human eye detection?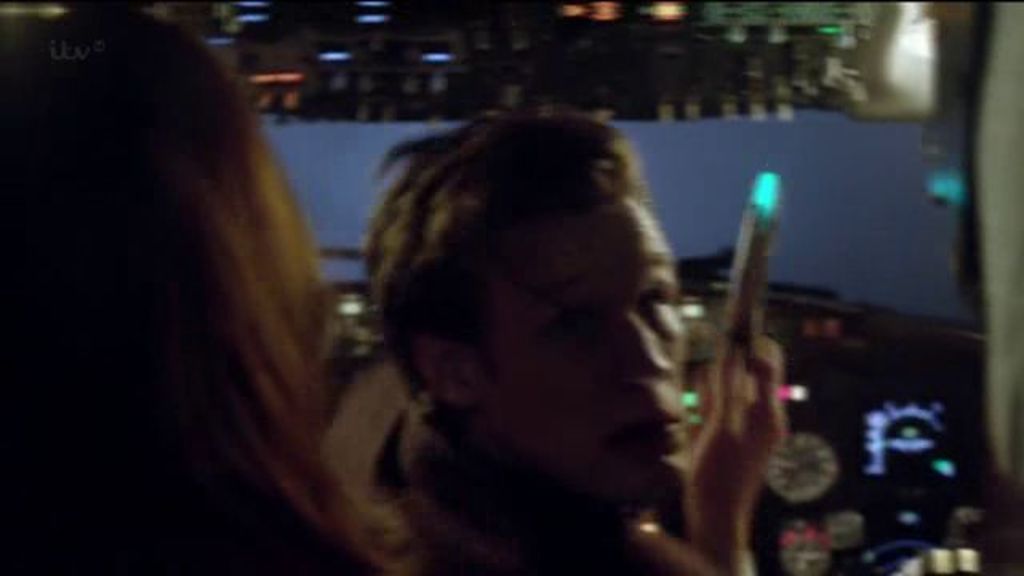
region(634, 275, 678, 312)
